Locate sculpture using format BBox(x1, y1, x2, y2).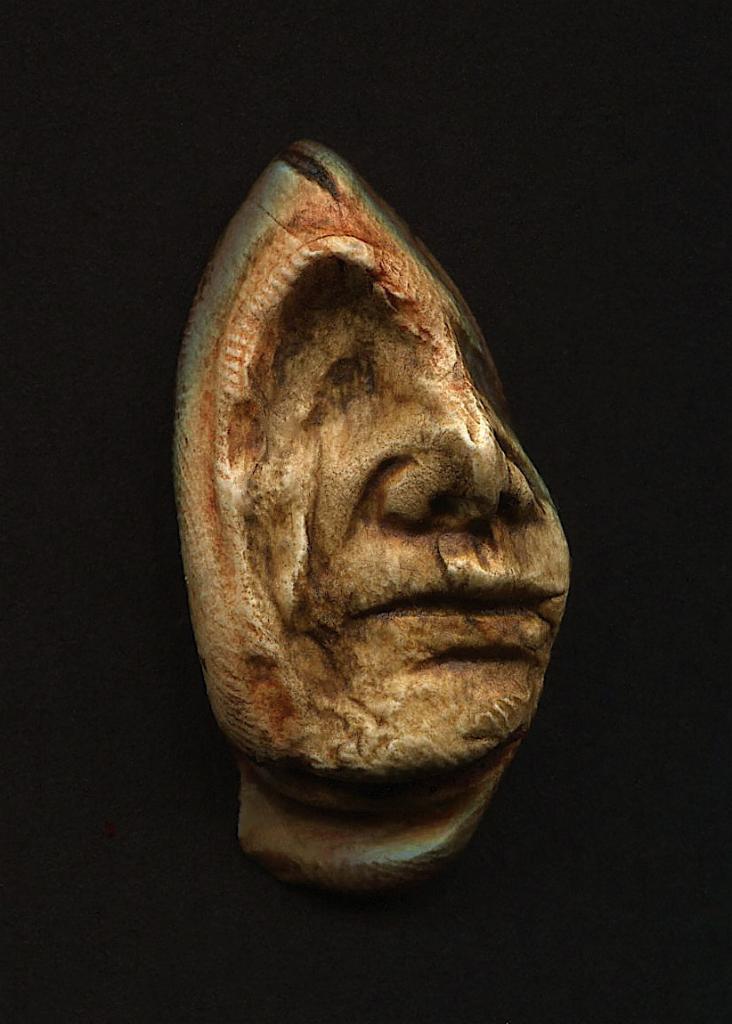
BBox(171, 136, 575, 888).
